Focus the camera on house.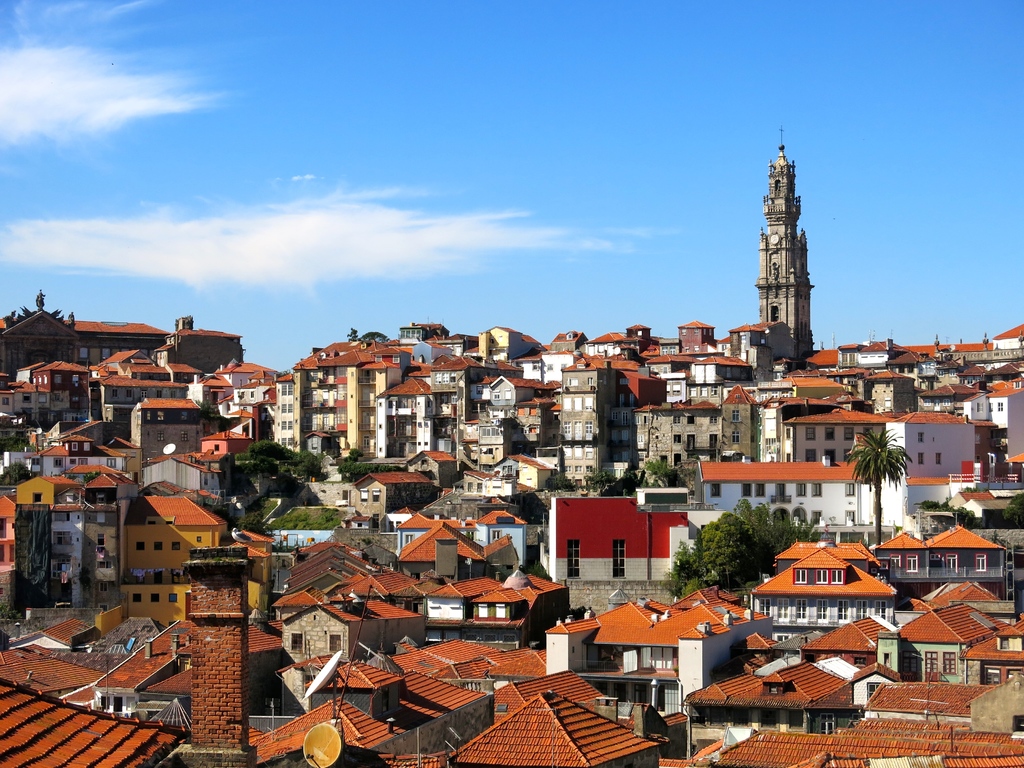
Focus region: [x1=870, y1=517, x2=1011, y2=610].
